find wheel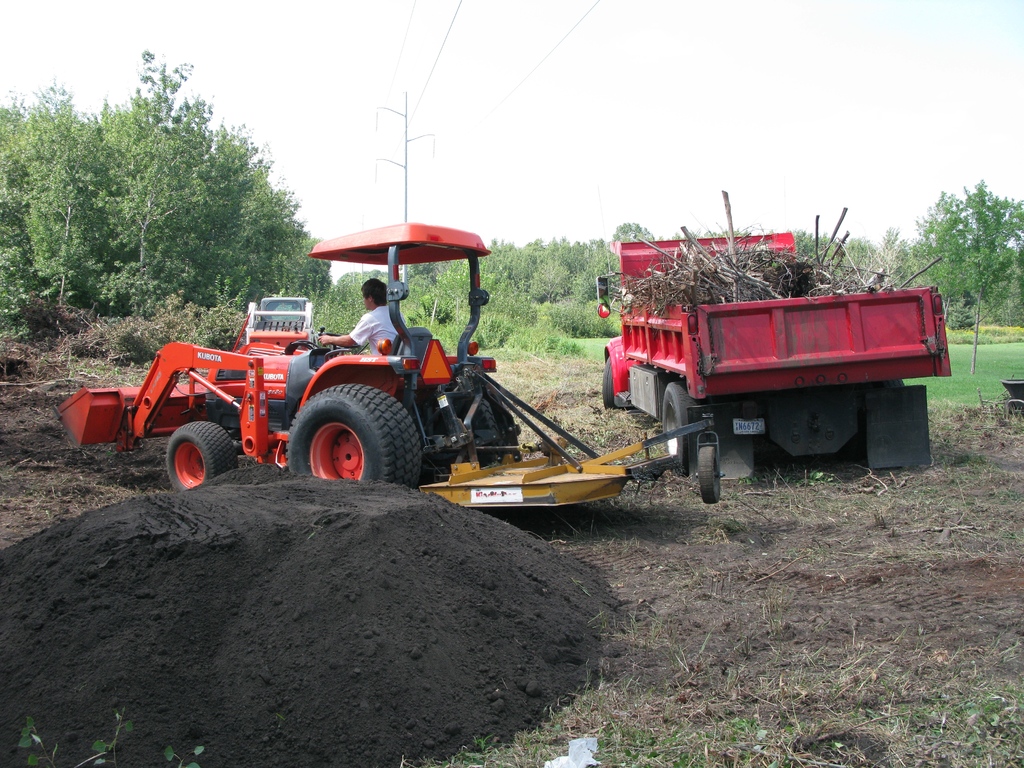
[left=659, top=383, right=694, bottom=478]
